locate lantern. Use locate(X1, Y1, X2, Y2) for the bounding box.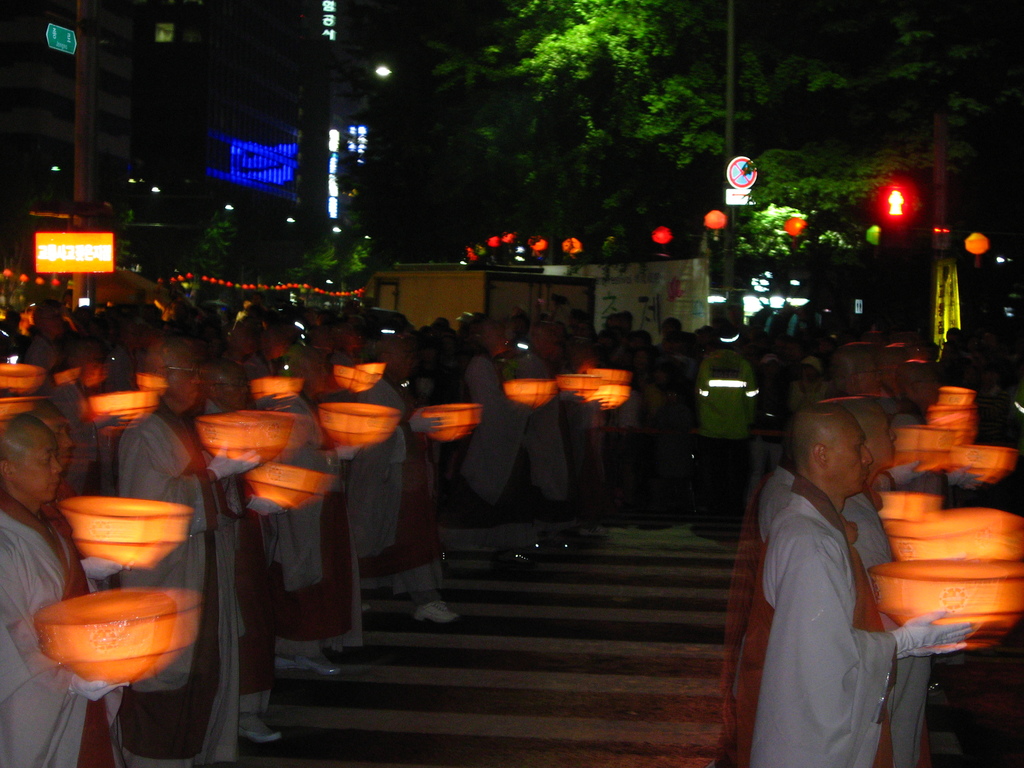
locate(563, 239, 582, 256).
